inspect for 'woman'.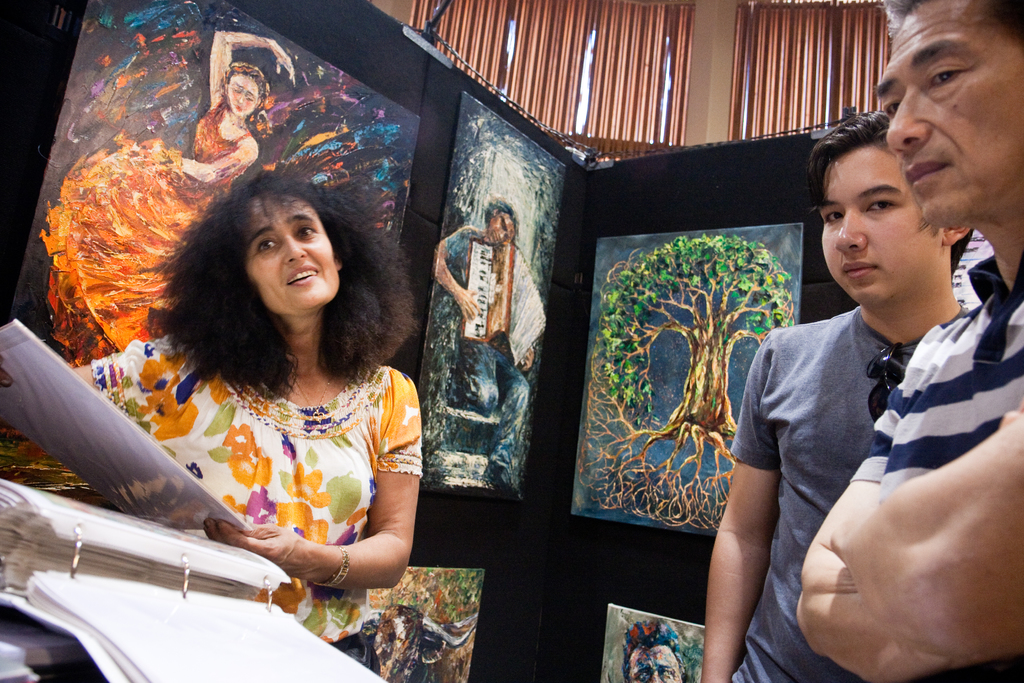
Inspection: 34:29:301:375.
